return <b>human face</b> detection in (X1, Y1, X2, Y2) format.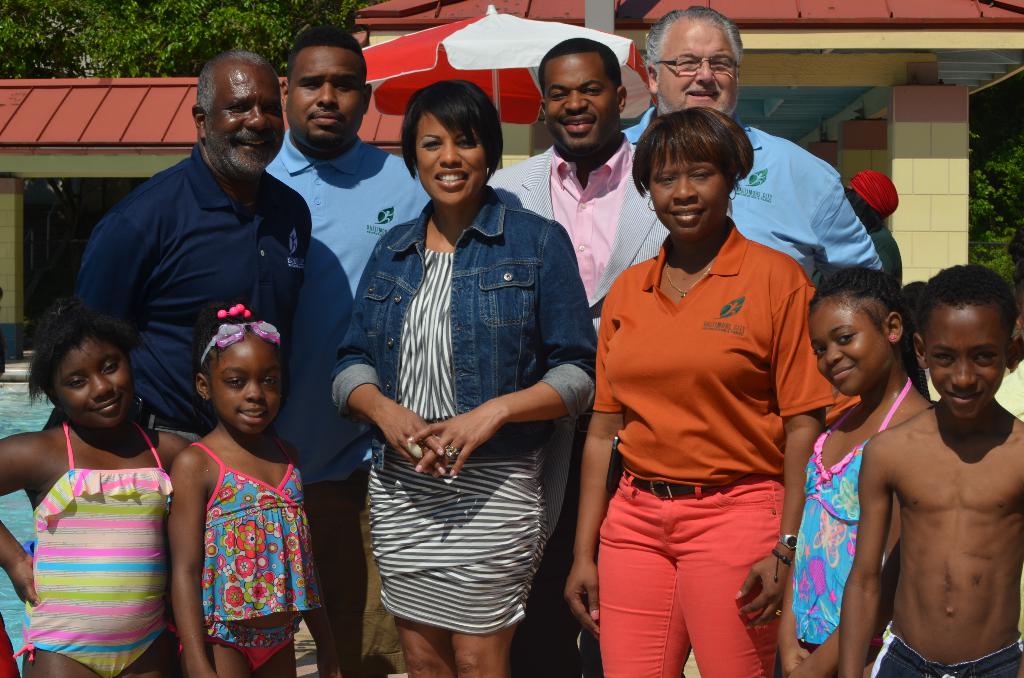
(214, 341, 282, 437).
